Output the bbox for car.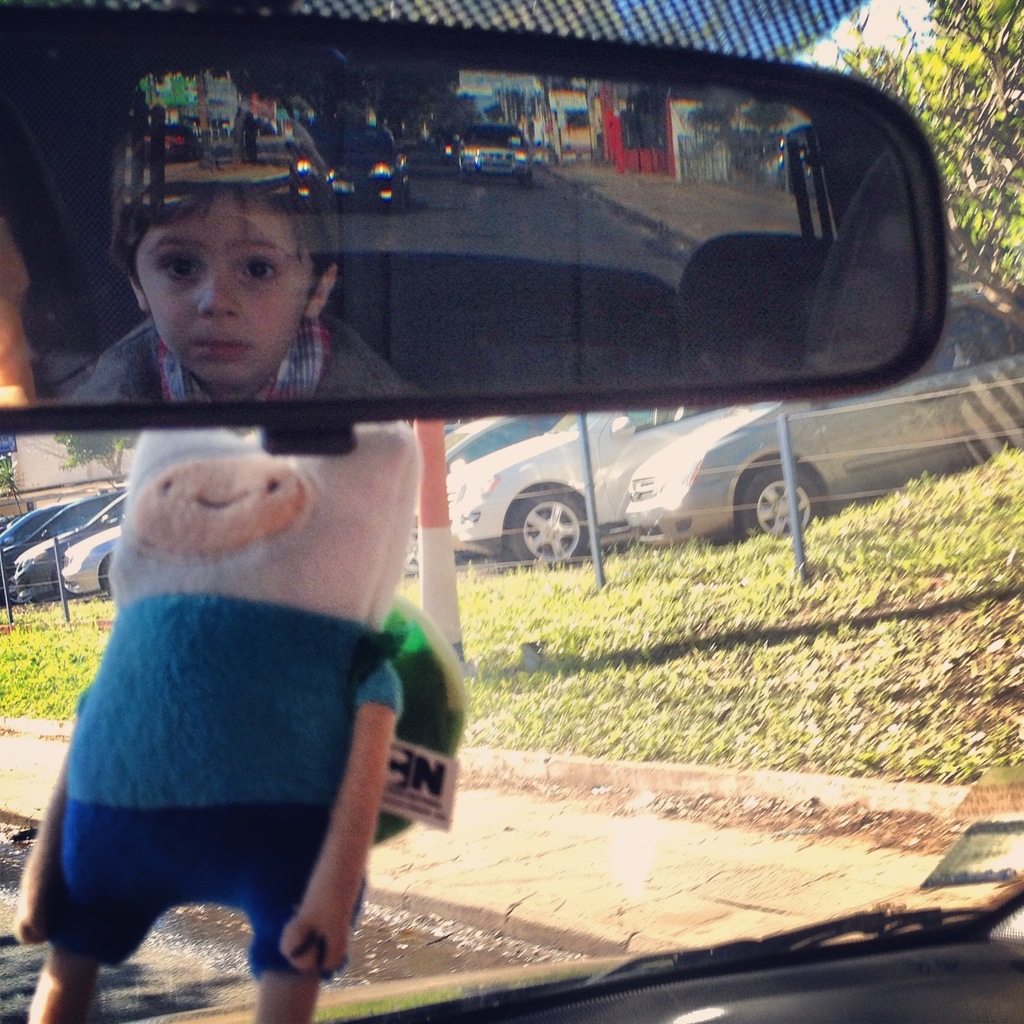
<box>396,412,562,576</box>.
